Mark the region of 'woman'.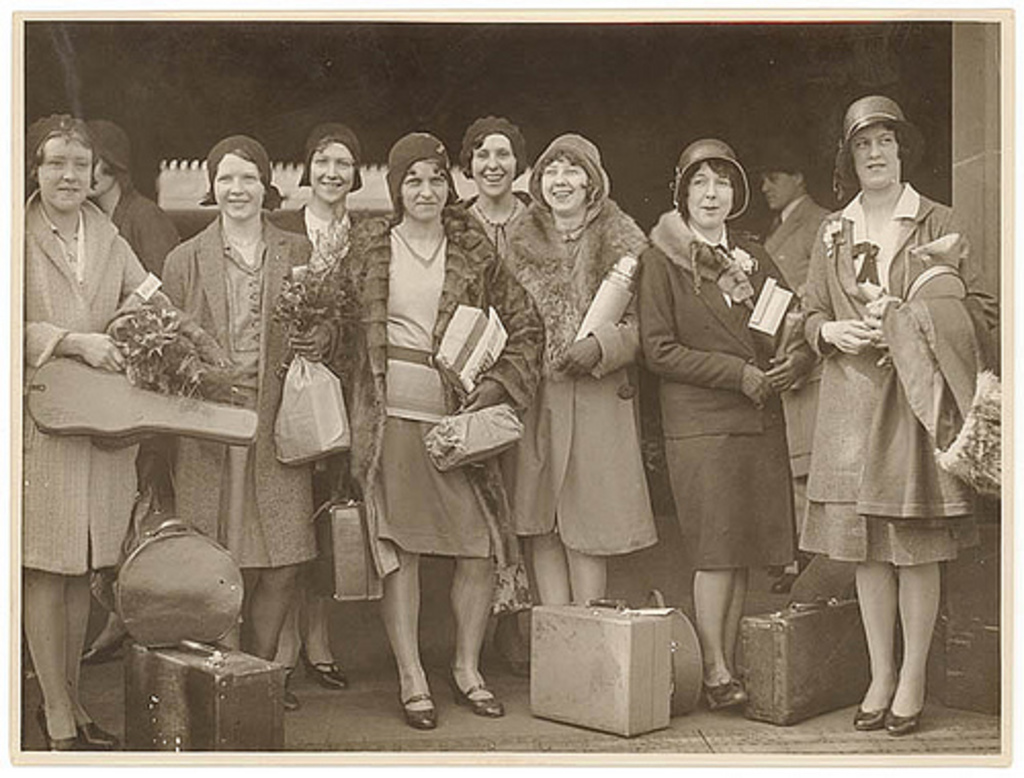
Region: x1=160 y1=133 x2=319 y2=702.
